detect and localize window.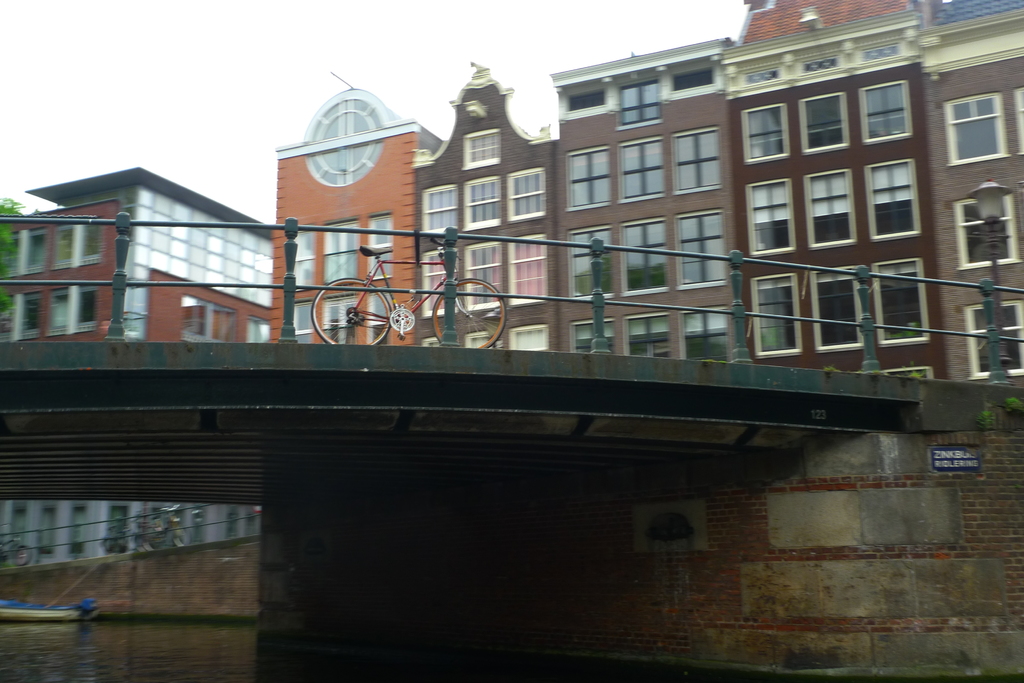
Localized at bbox=(362, 213, 392, 282).
